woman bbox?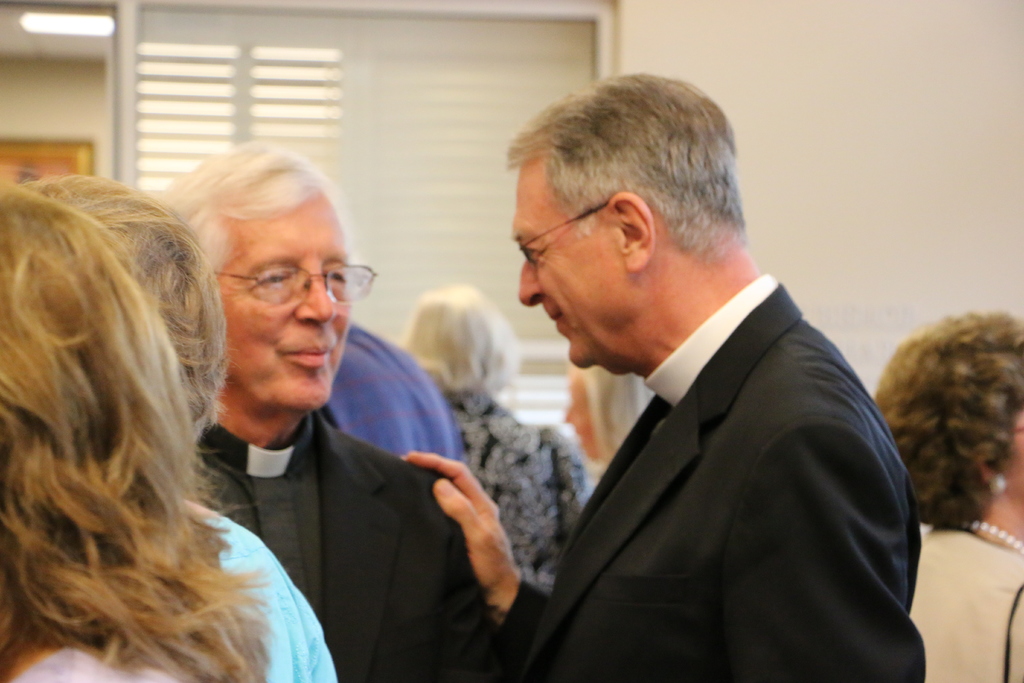
<box>555,358,645,494</box>
